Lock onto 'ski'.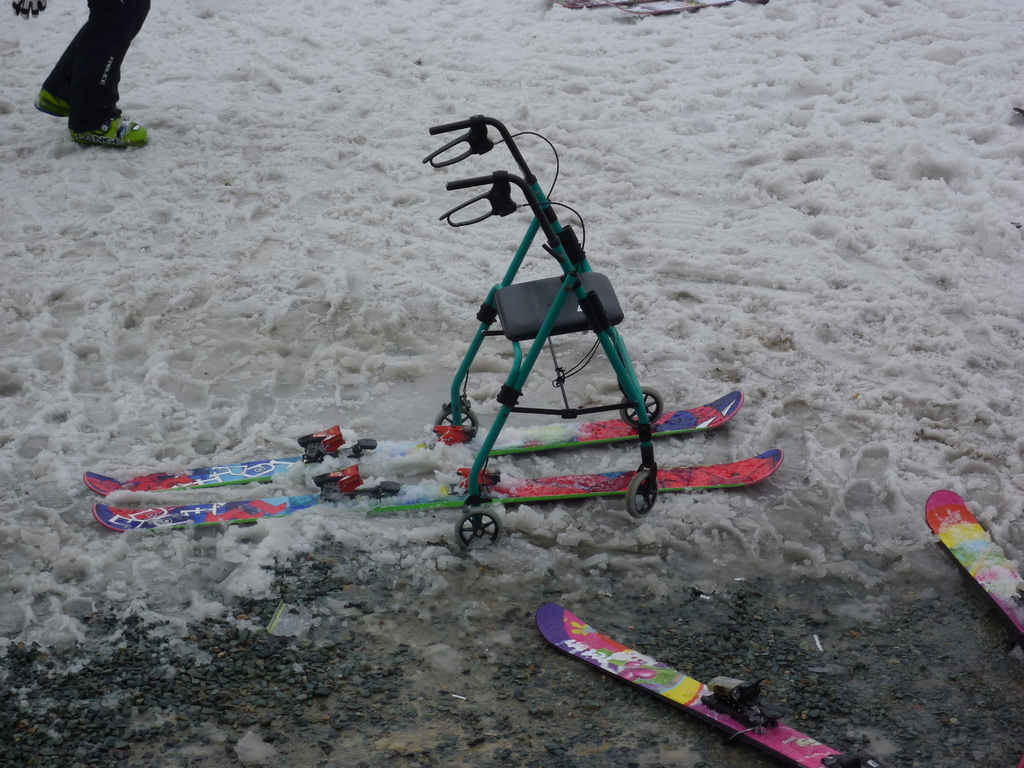
Locked: 506/624/812/767.
